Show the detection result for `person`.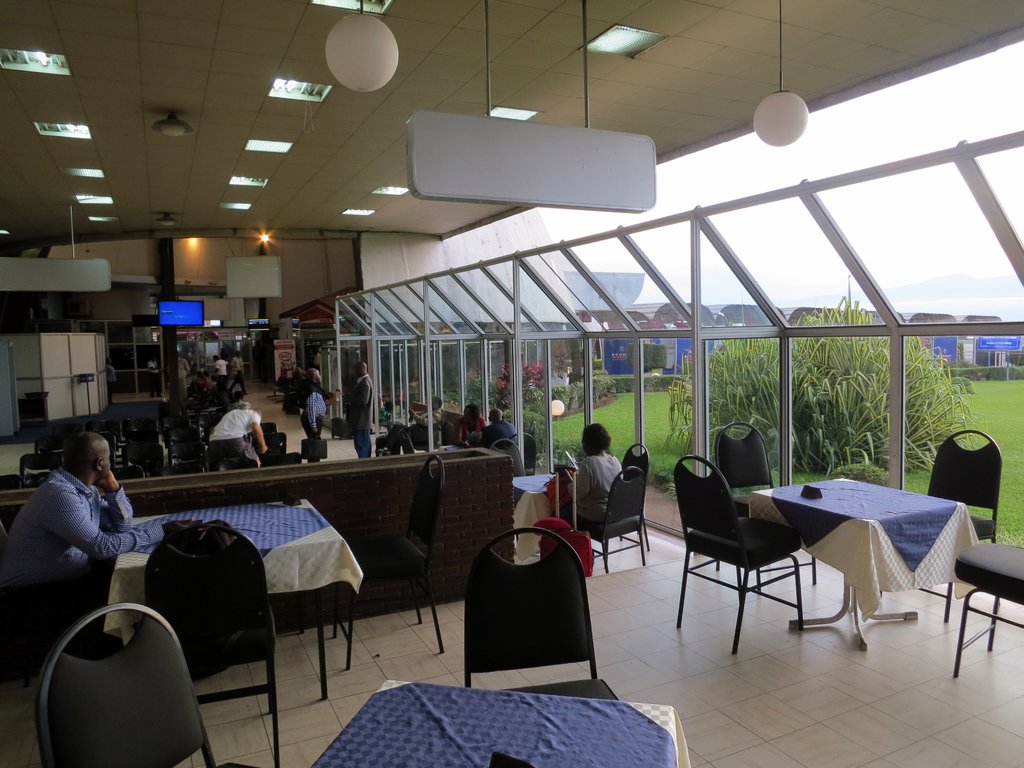
(left=208, top=355, right=229, bottom=397).
